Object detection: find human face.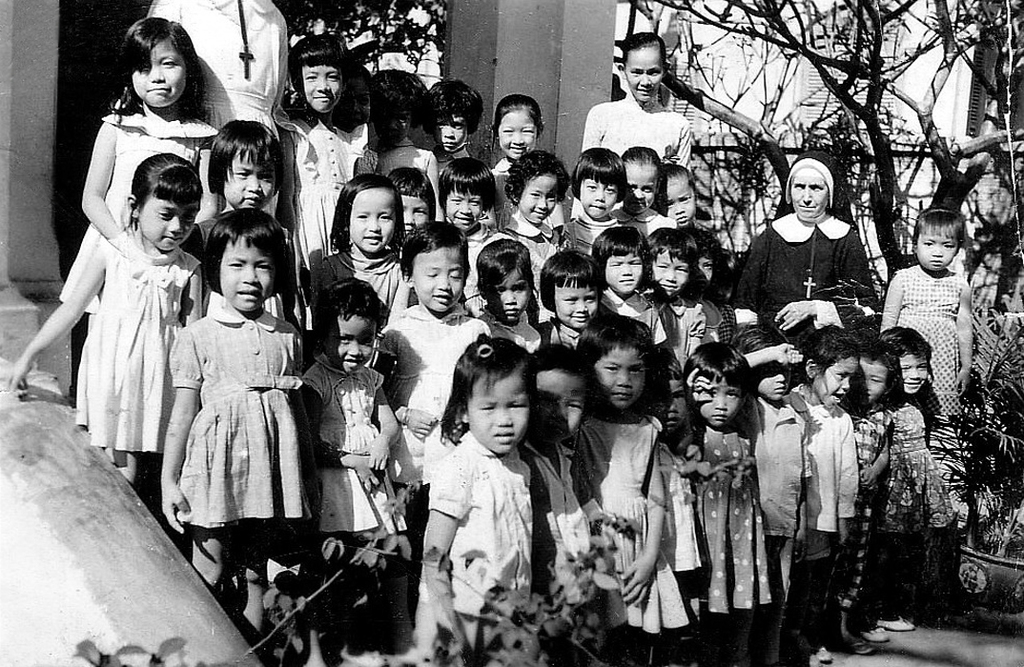
<box>854,354,893,406</box>.
